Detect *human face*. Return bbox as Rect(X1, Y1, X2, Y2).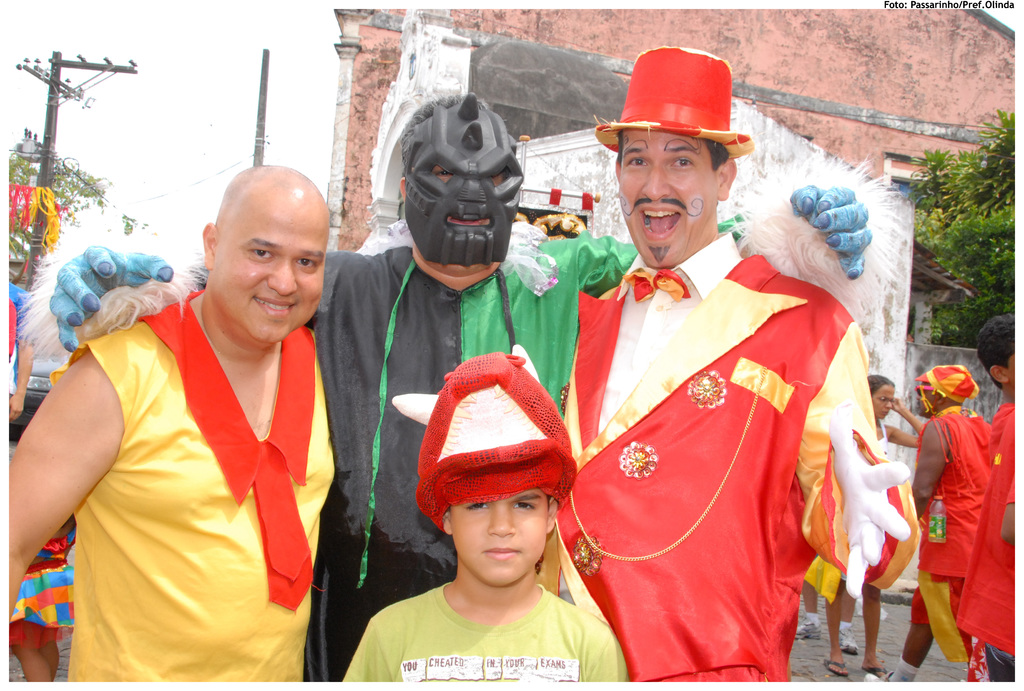
Rect(449, 490, 546, 589).
